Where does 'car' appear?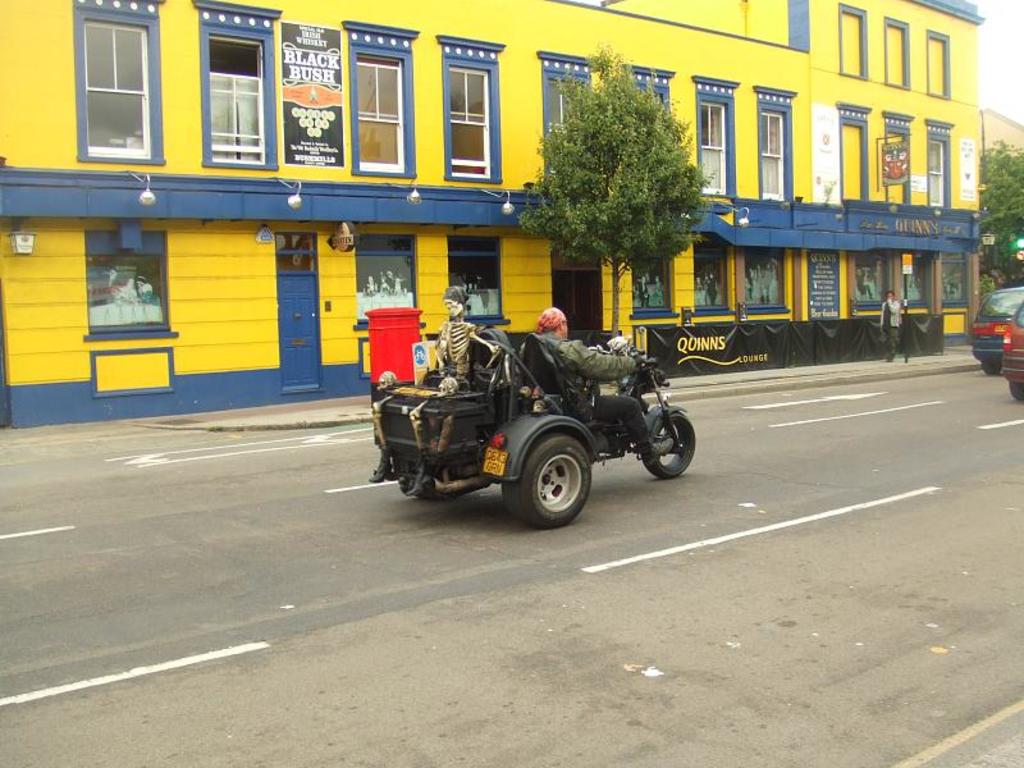
Appears at l=997, t=298, r=1023, b=397.
